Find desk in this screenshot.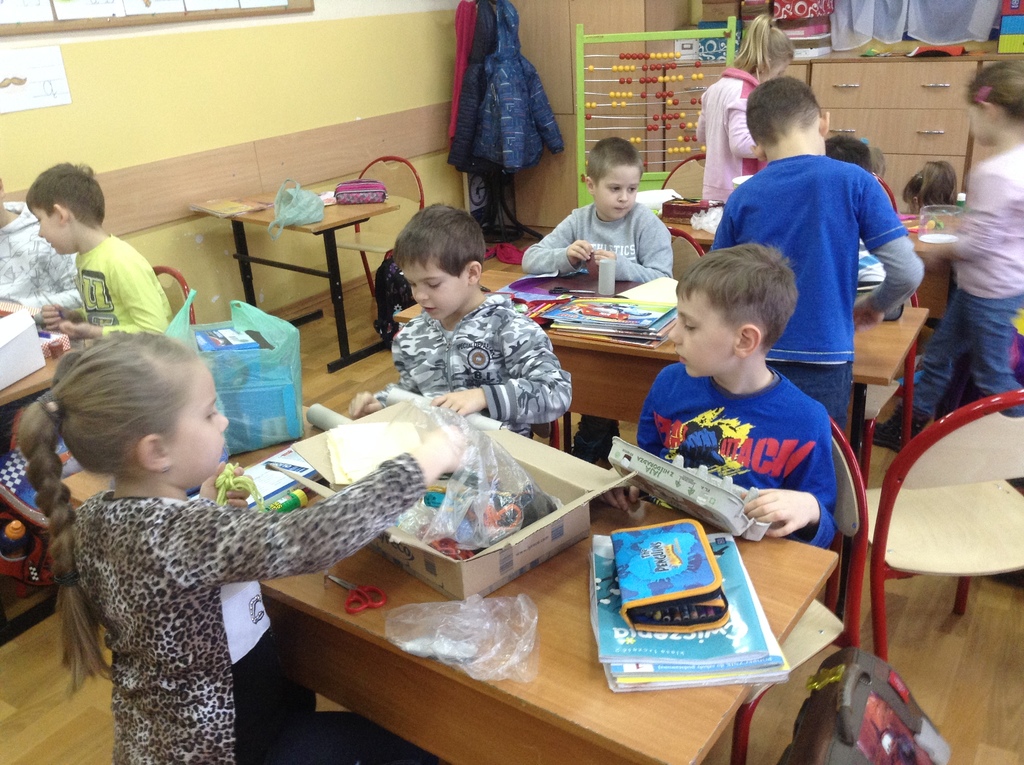
The bounding box for desk is (244,431,838,764).
